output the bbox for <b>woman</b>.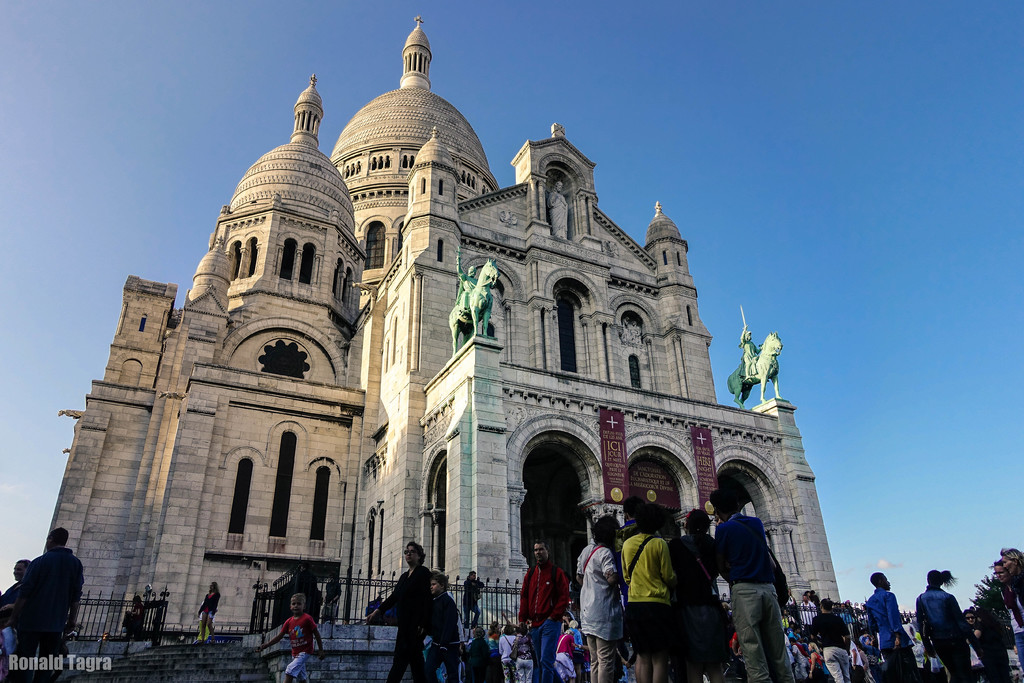
<box>554,628,577,682</box>.
